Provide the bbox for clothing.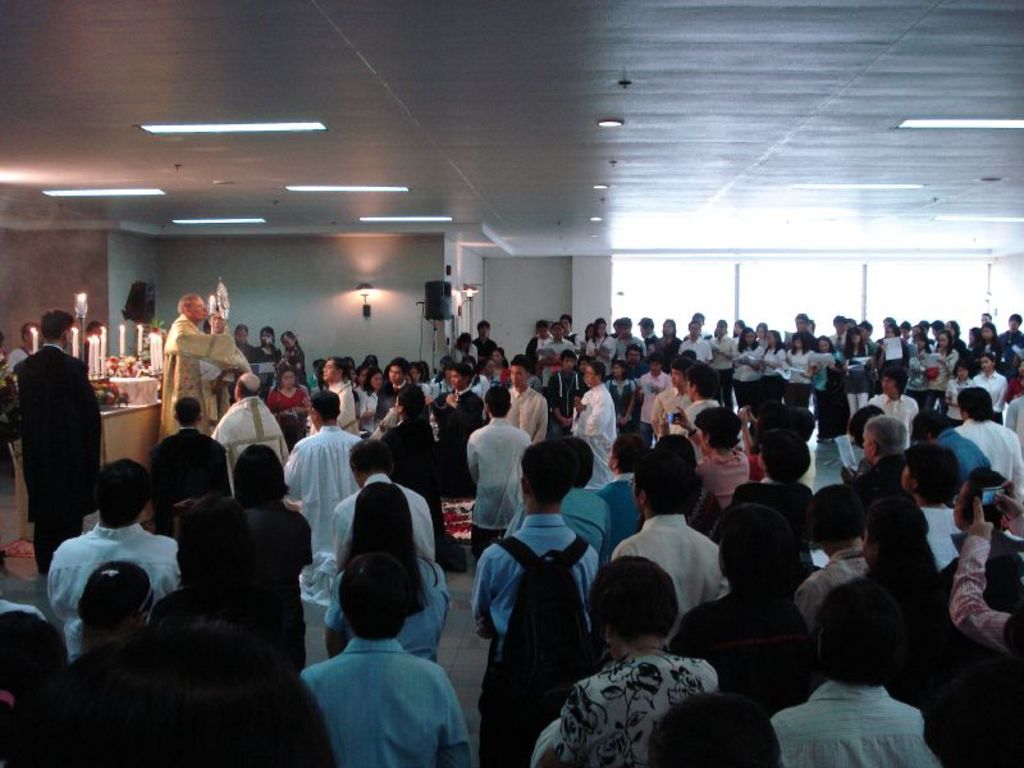
(792, 348, 813, 378).
